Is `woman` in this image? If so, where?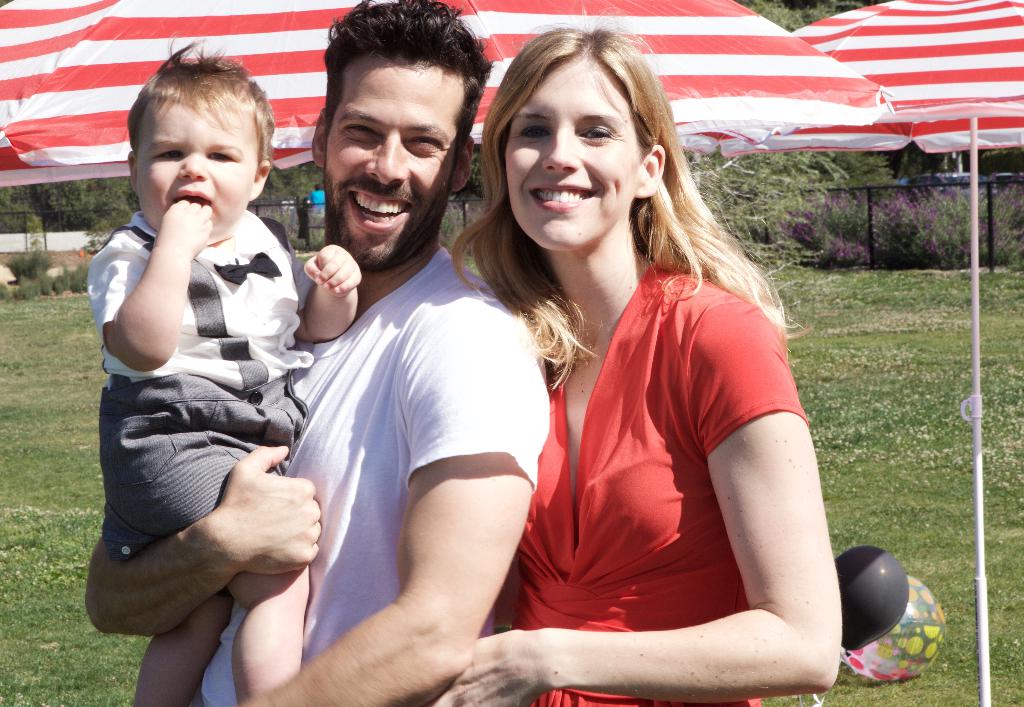
Yes, at [412, 38, 869, 705].
